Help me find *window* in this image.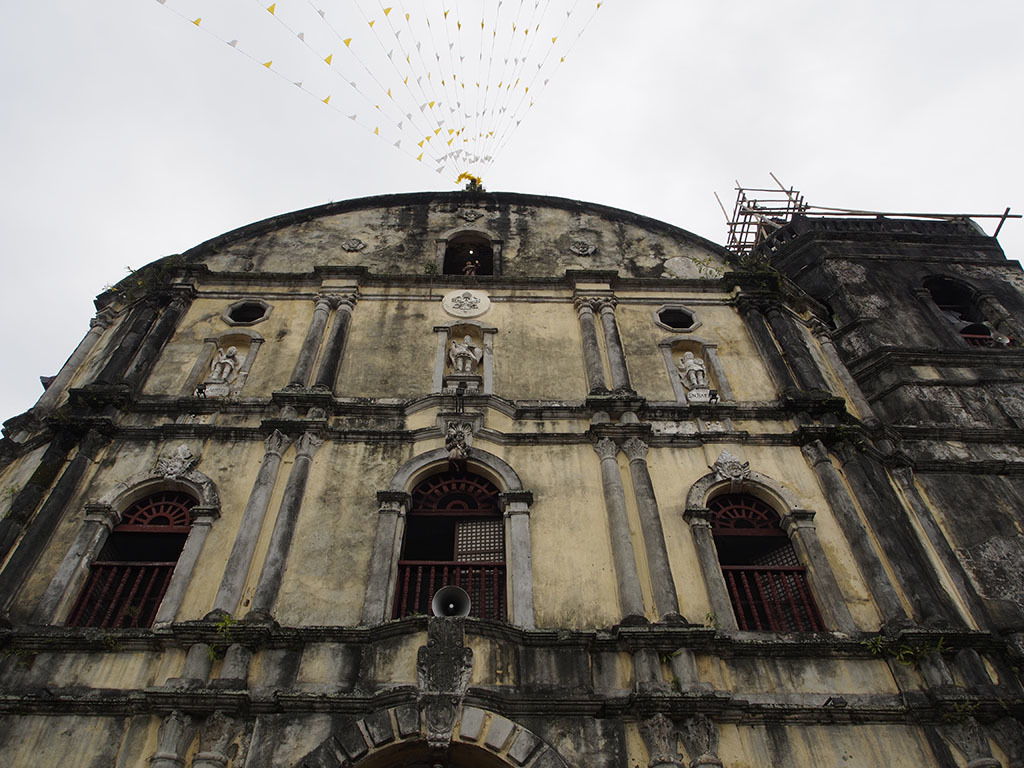
Found it: crop(708, 493, 824, 642).
